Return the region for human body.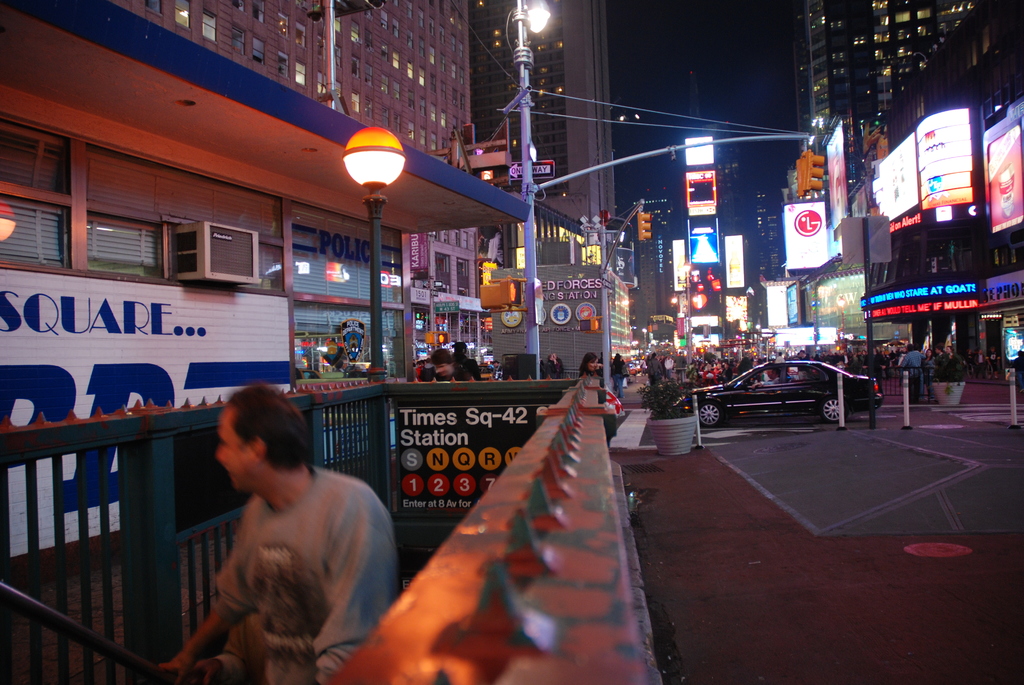
bbox=[1012, 354, 1023, 391].
